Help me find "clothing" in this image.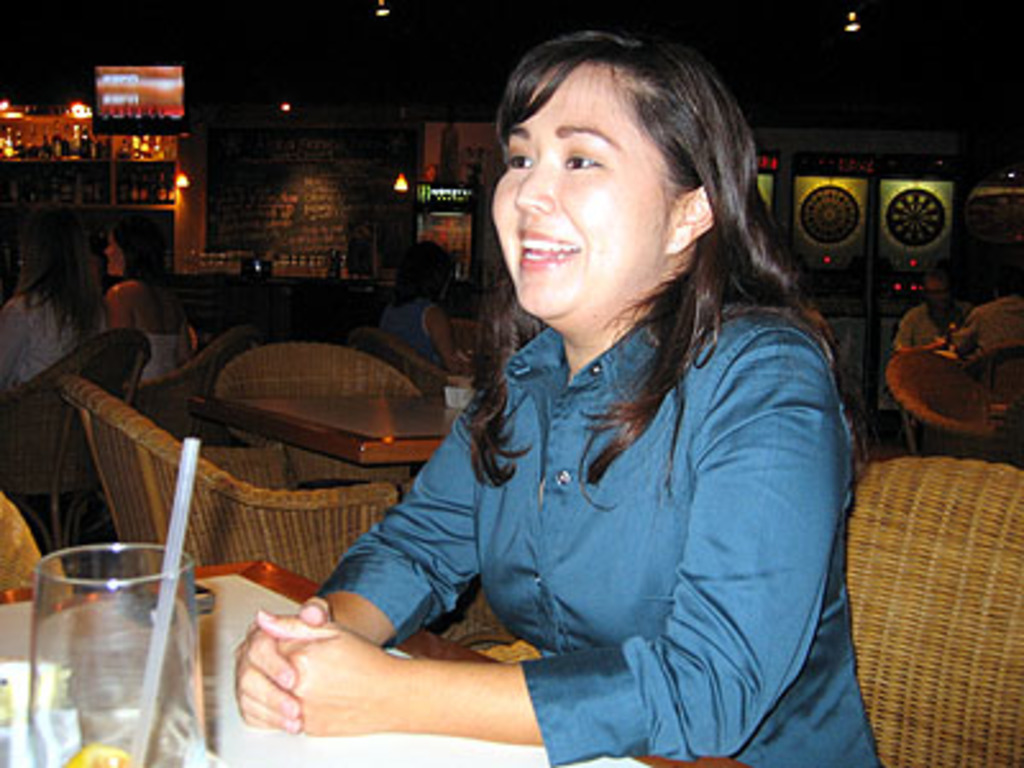
Found it: bbox=[315, 284, 881, 765].
